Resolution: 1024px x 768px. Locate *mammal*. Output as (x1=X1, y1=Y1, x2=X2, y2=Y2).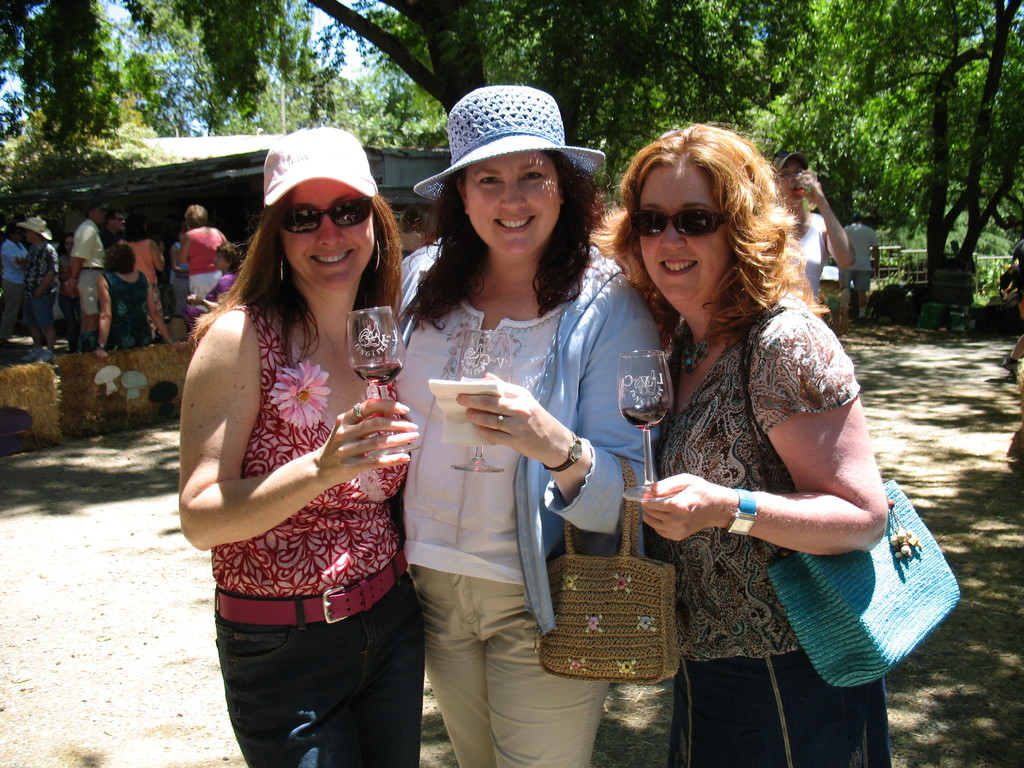
(x1=174, y1=125, x2=426, y2=767).
